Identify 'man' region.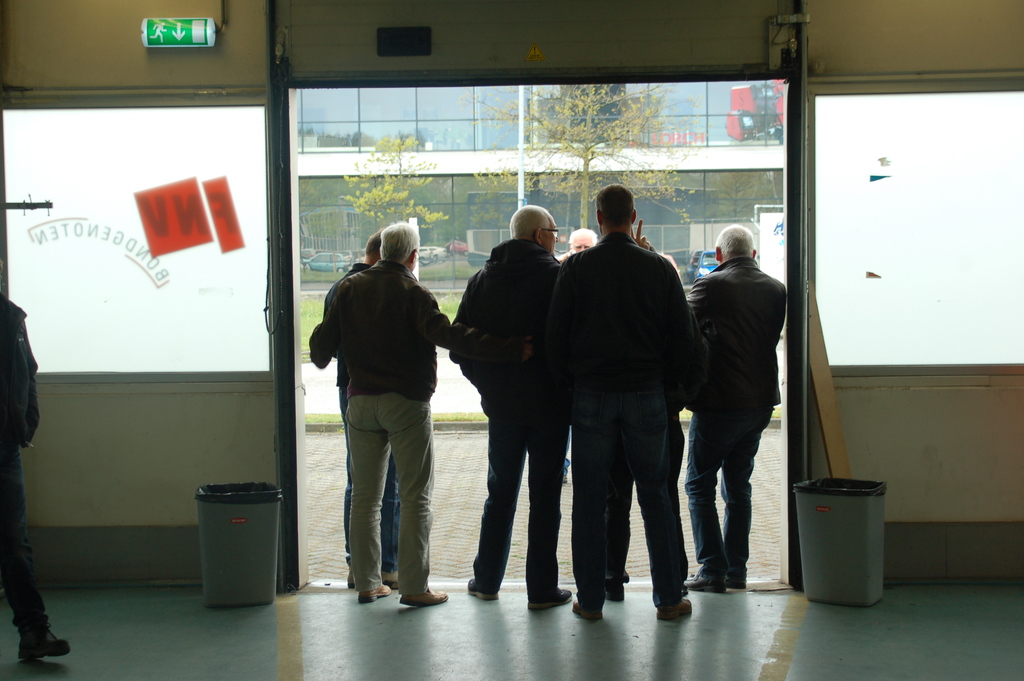
Region: Rect(321, 231, 397, 589).
